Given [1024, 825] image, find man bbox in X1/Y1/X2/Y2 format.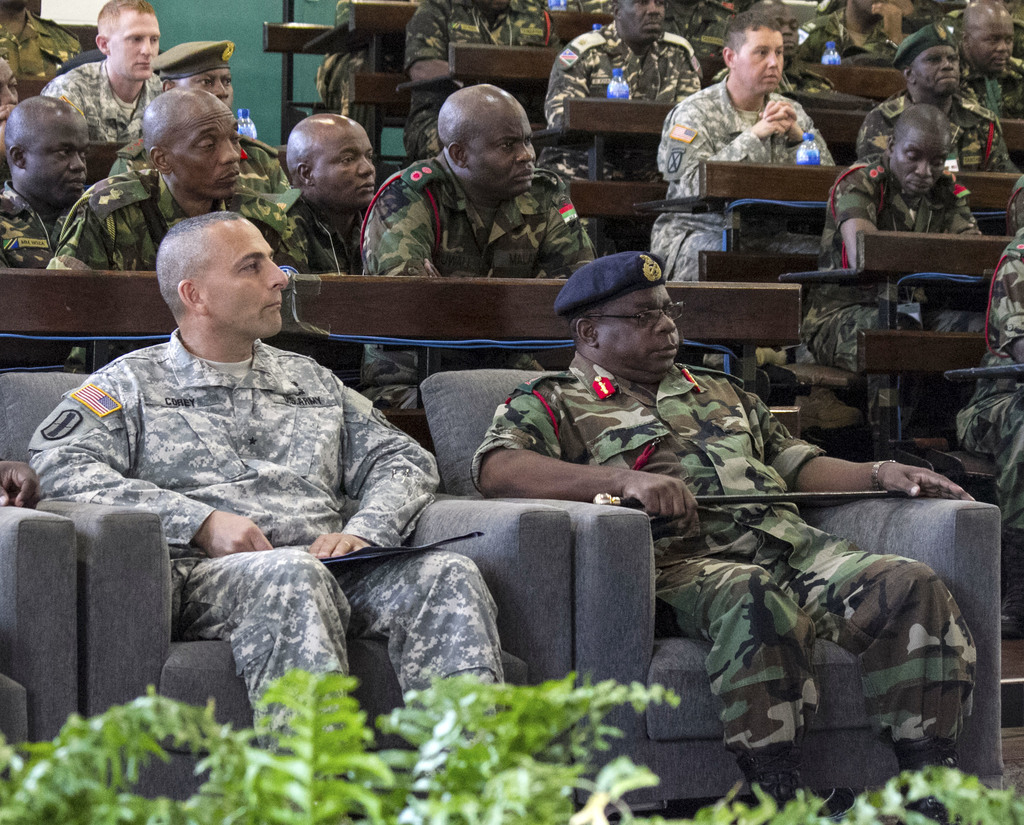
296/102/372/346.
